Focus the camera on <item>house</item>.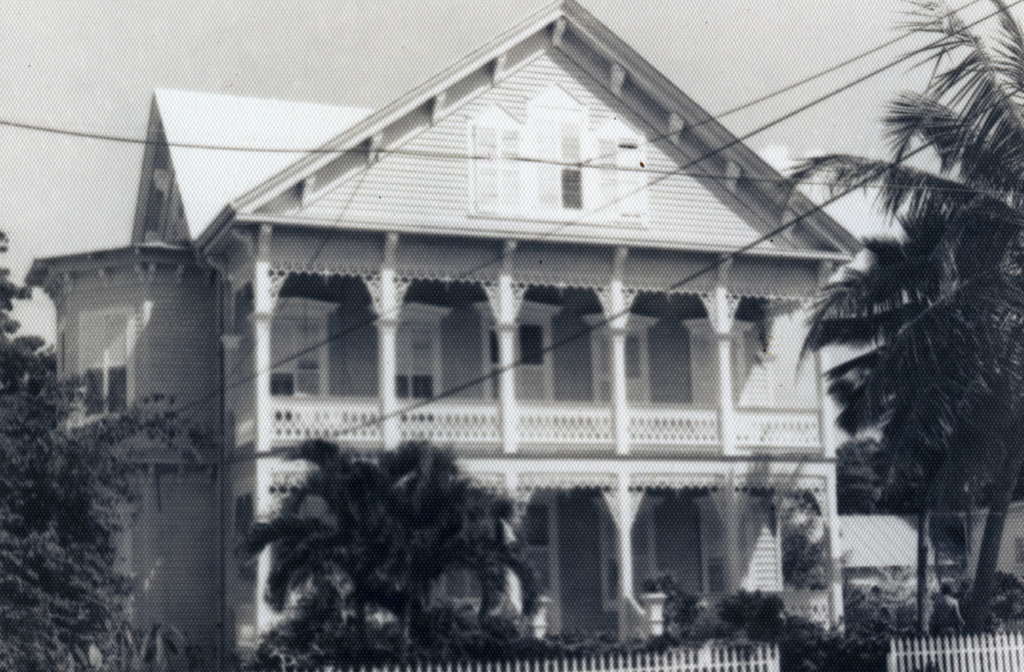
Focus region: l=149, t=0, r=953, b=630.
